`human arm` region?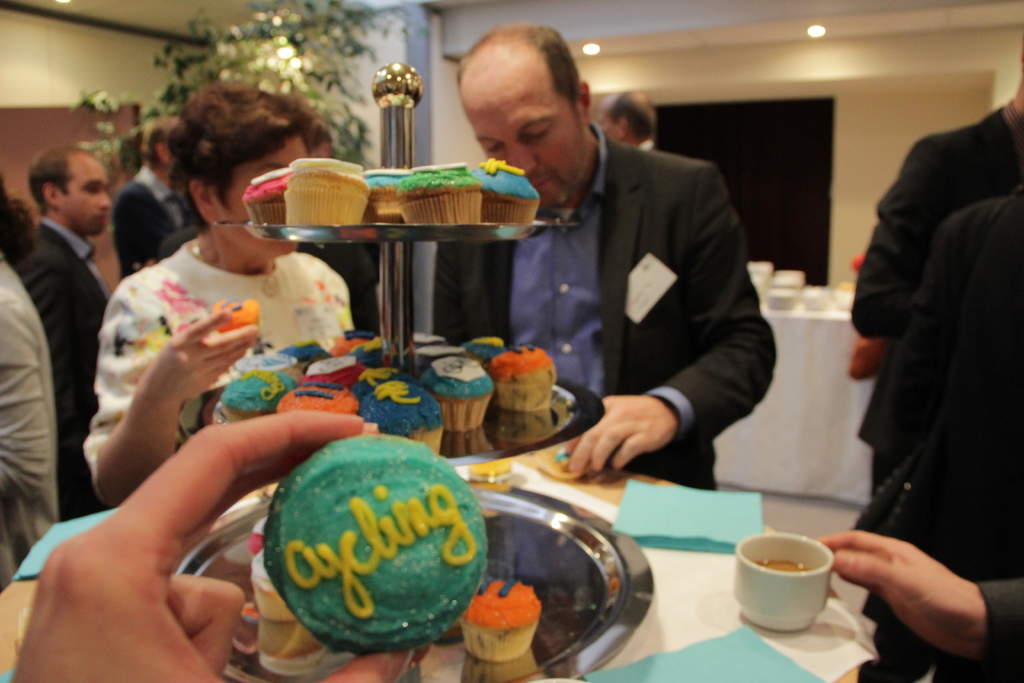
pyautogui.locateOnScreen(0, 292, 71, 497)
